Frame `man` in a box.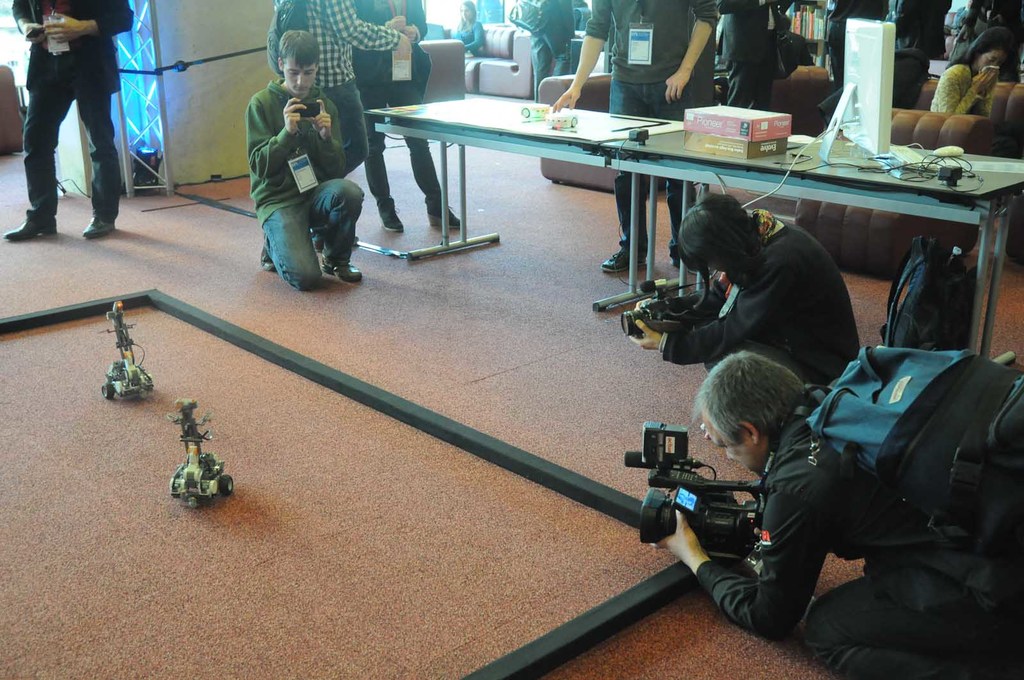
<bbox>639, 348, 1023, 679</bbox>.
